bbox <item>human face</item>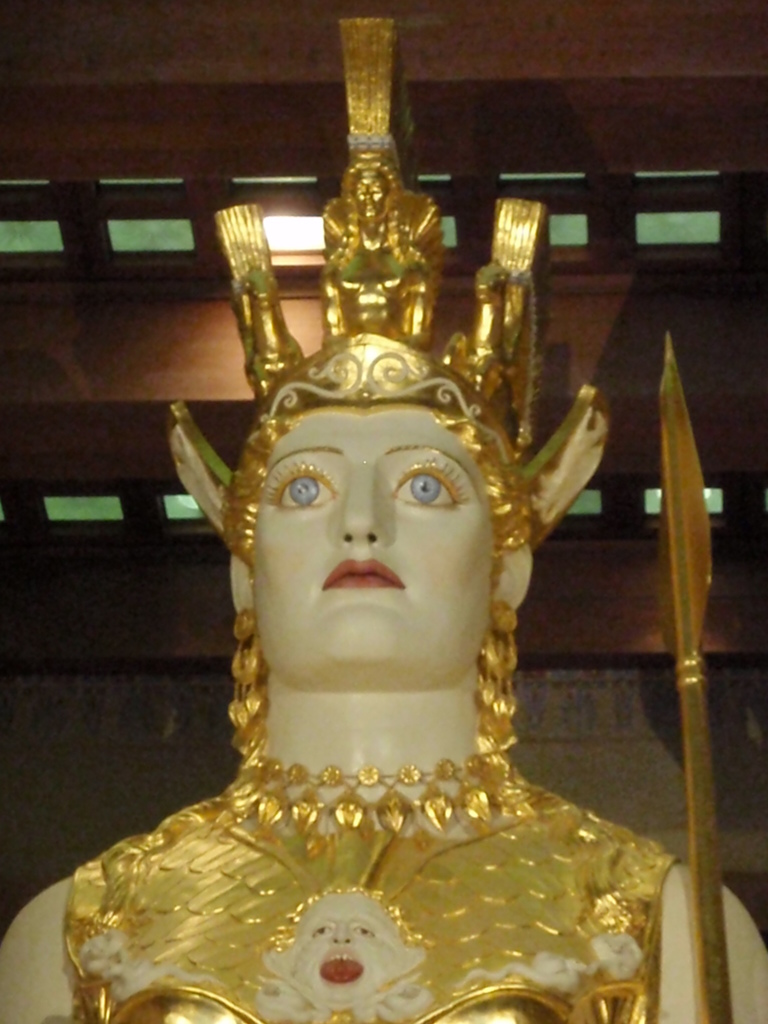
249:412:492:663
